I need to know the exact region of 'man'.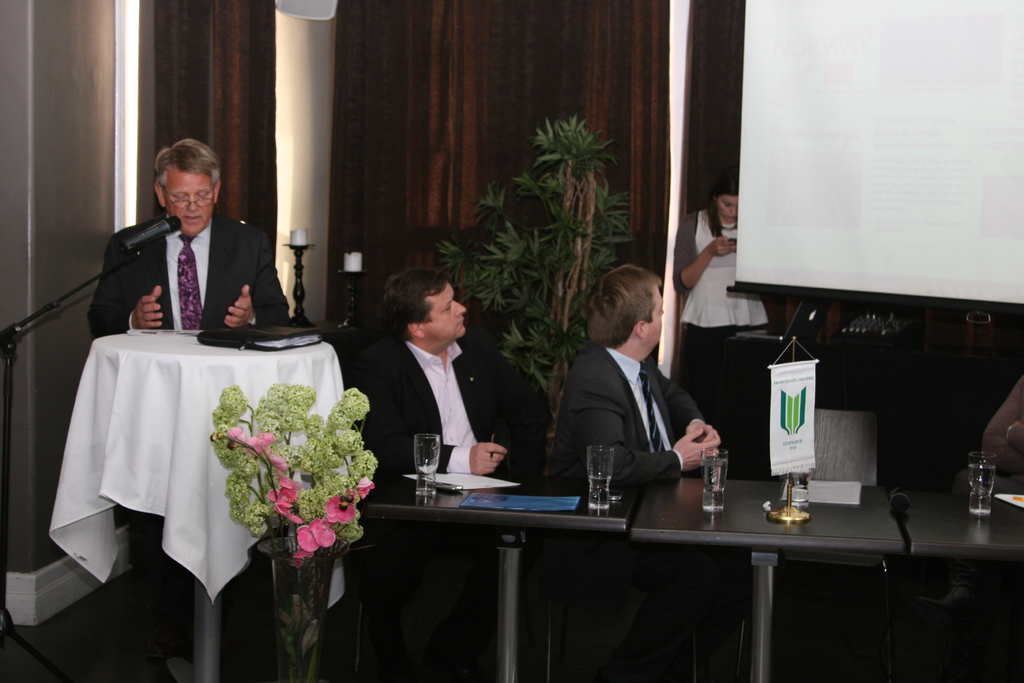
Region: bbox=(333, 261, 557, 475).
